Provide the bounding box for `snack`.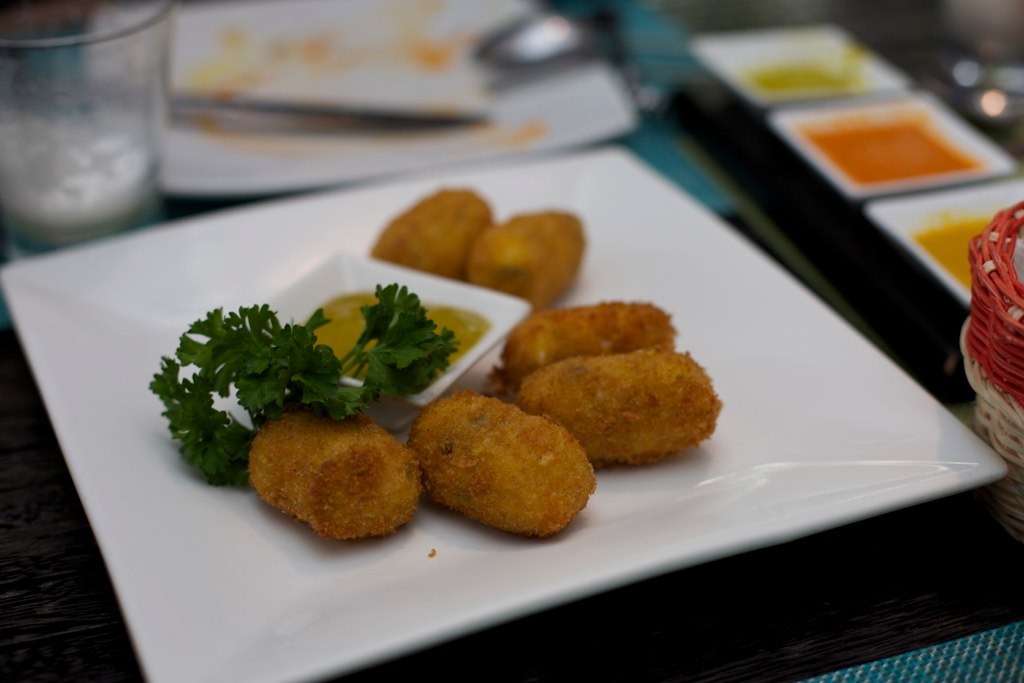
[left=226, top=183, right=715, bottom=556].
